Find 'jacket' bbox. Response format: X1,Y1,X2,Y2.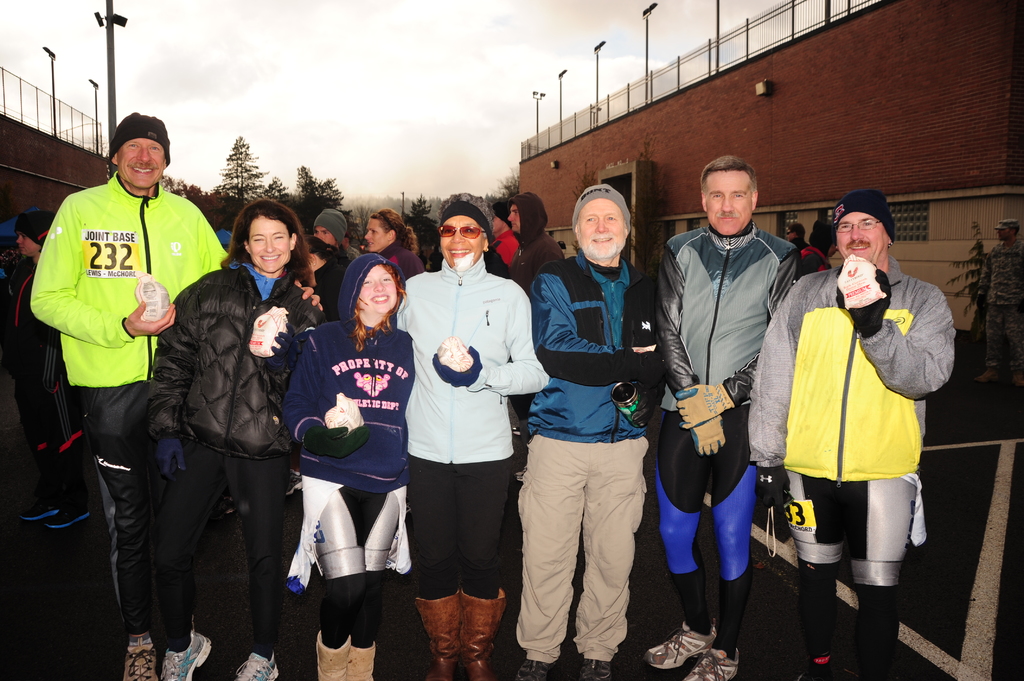
744,244,955,489.
